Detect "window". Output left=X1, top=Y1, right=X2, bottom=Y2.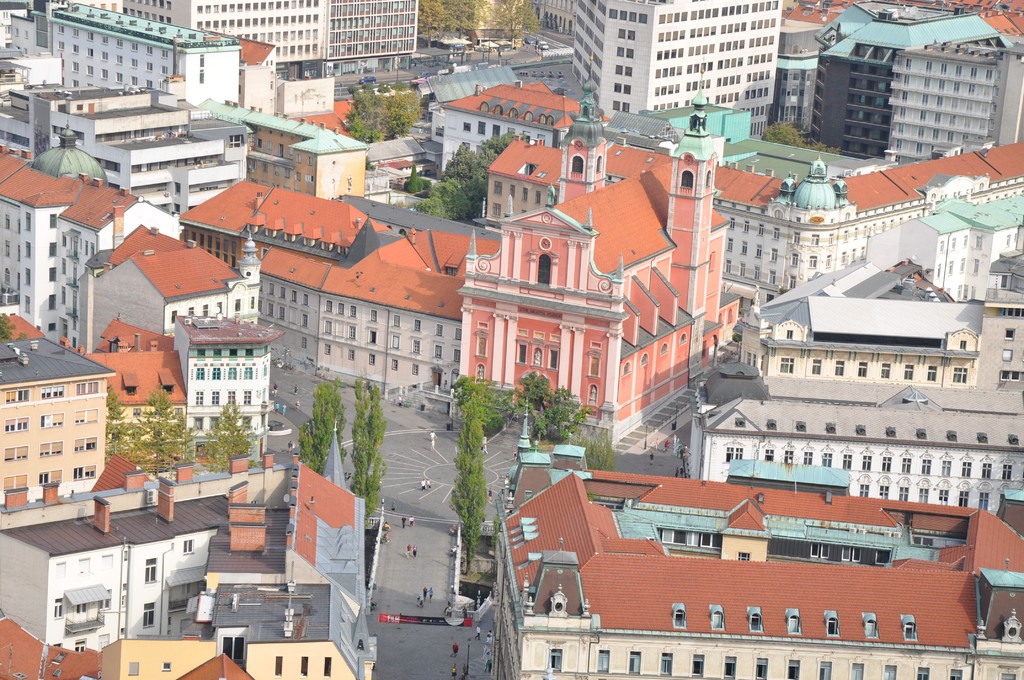
left=899, top=487, right=908, bottom=502.
